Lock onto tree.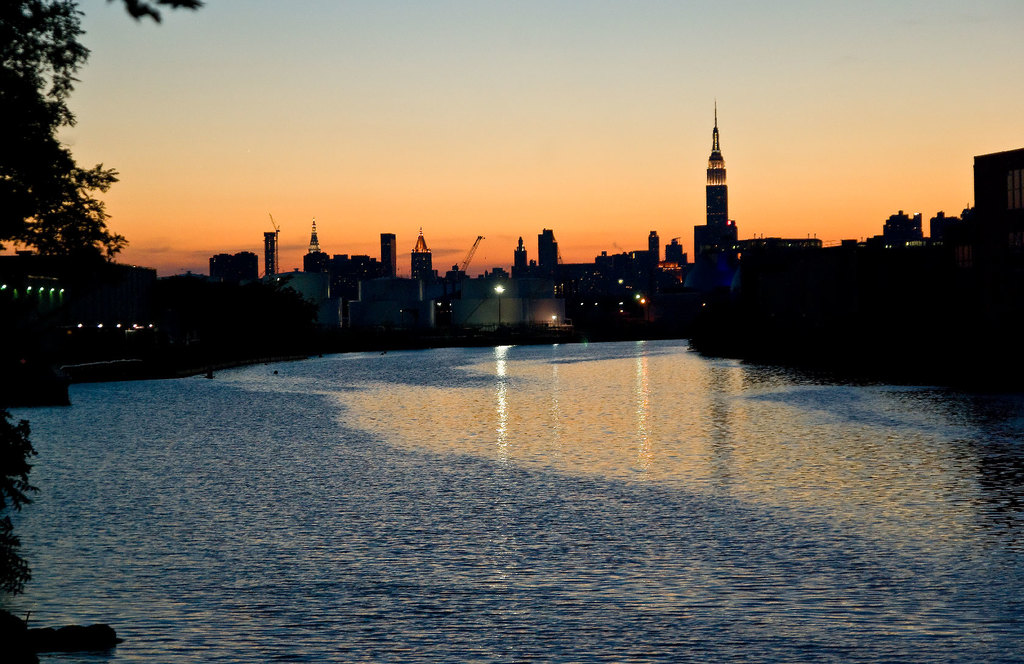
Locked: 0:0:203:595.
